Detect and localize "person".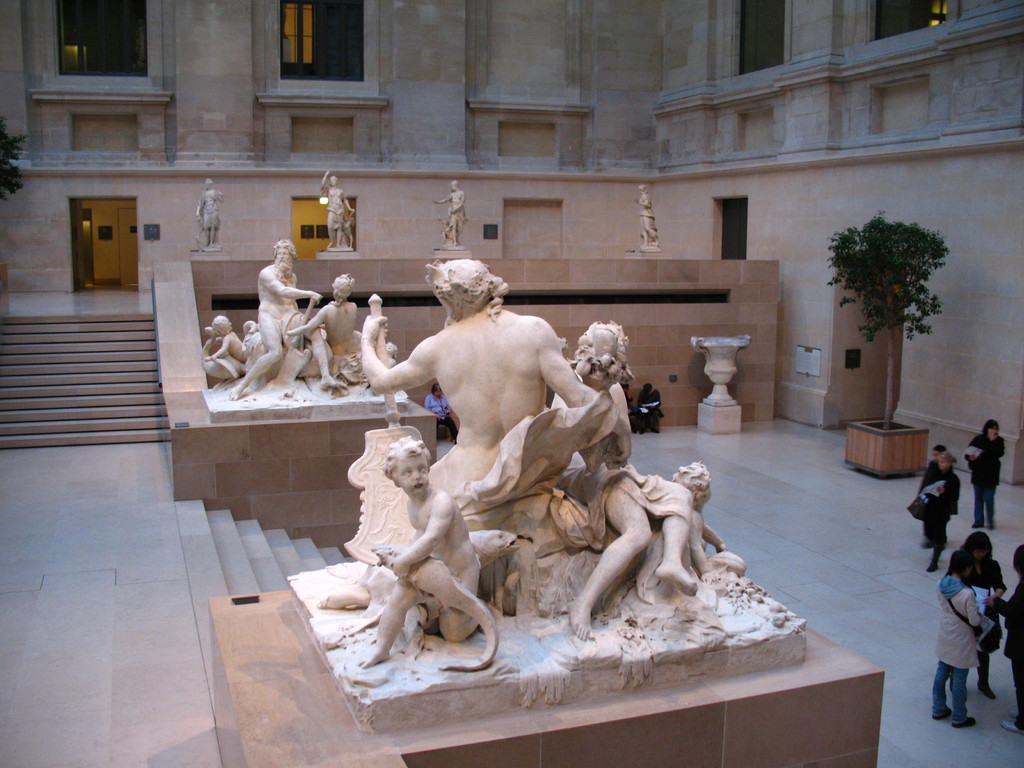
Localized at Rect(932, 547, 980, 737).
